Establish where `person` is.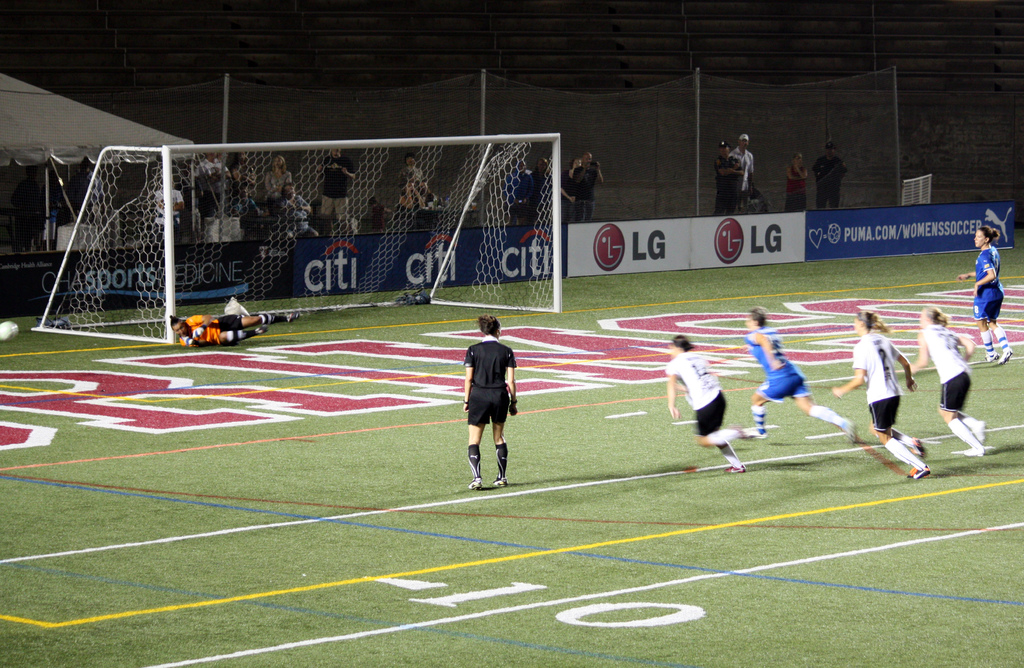
Established at 318/149/355/238.
